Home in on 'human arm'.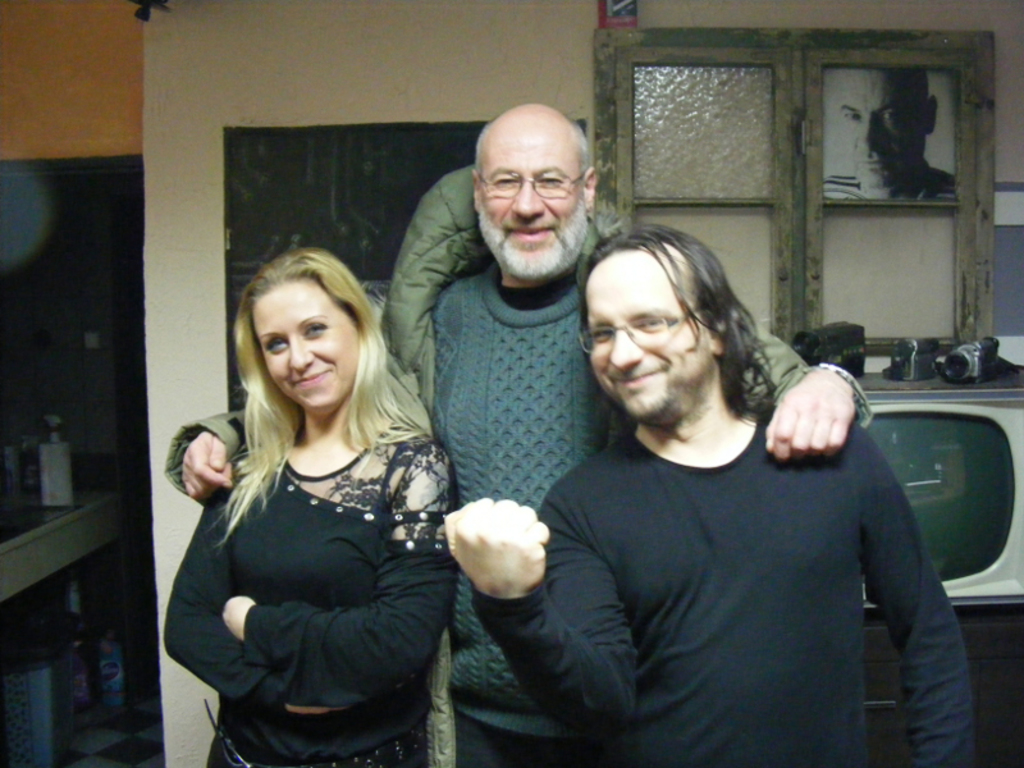
Homed in at [163,490,353,722].
